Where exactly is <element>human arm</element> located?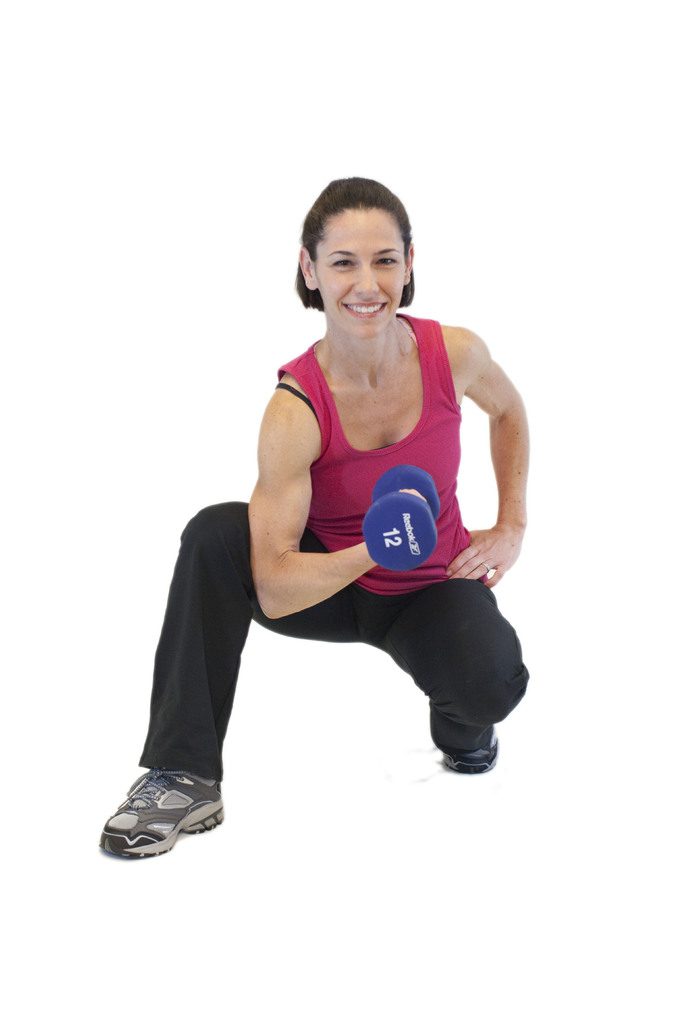
Its bounding box is [240,374,424,629].
